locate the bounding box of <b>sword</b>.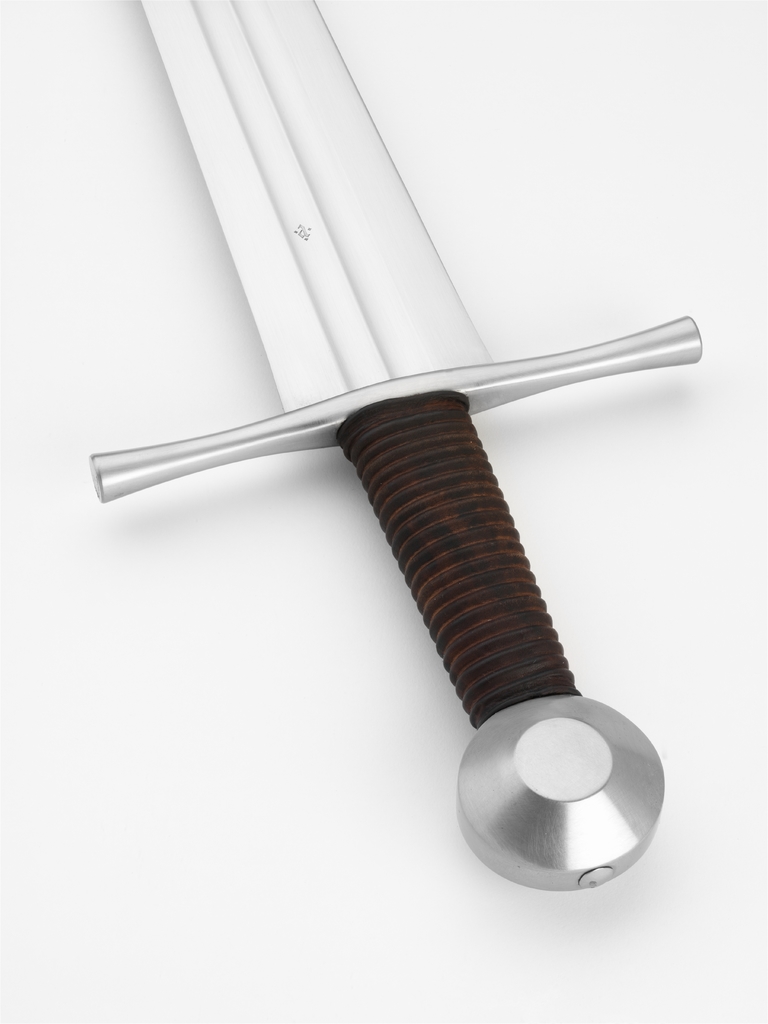
Bounding box: region(86, 0, 702, 893).
